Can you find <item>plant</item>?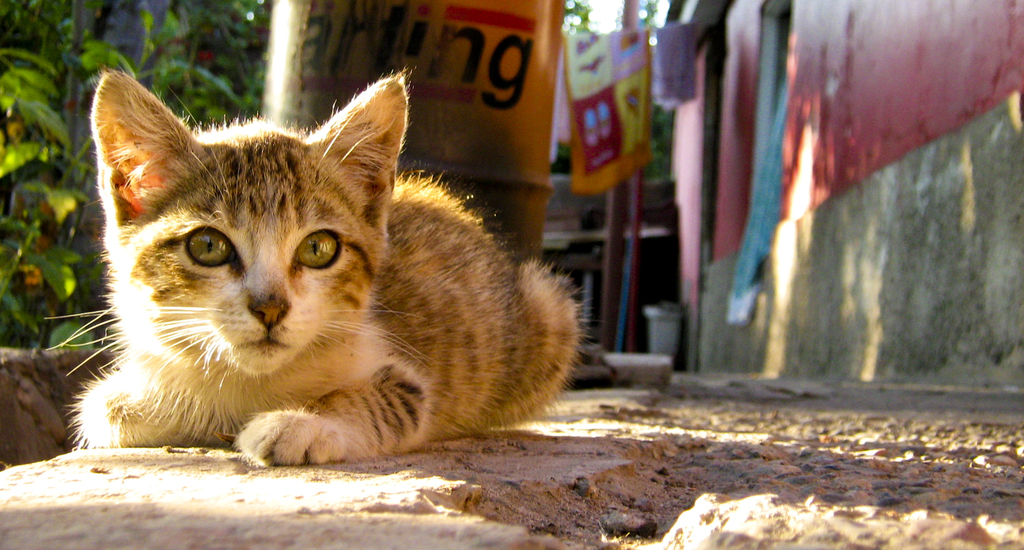
Yes, bounding box: 0,0,276,363.
